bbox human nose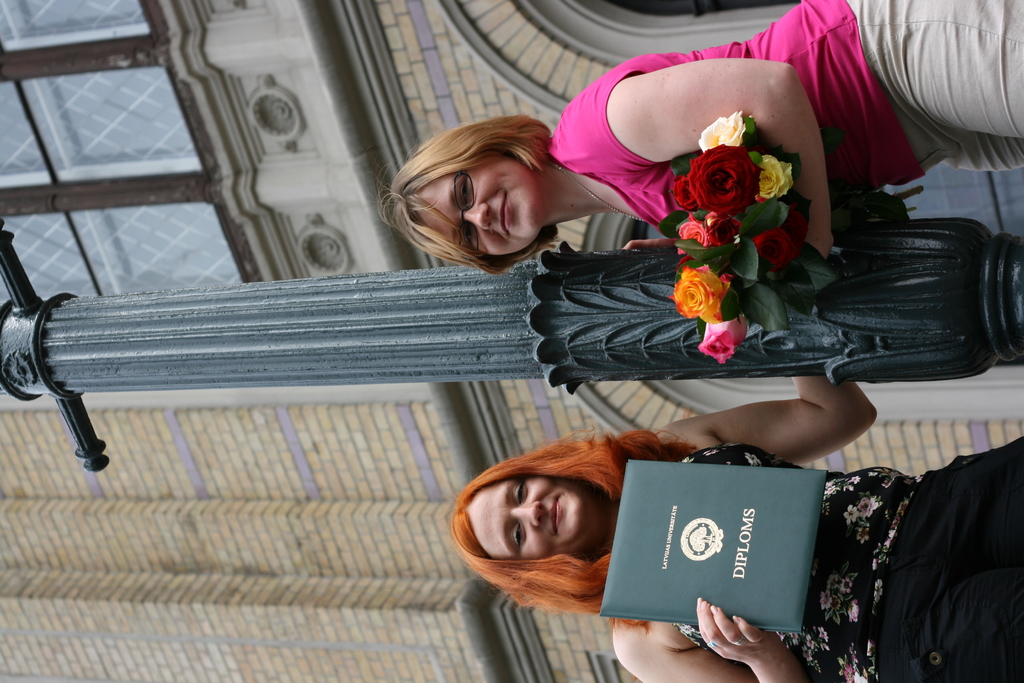
left=459, top=203, right=493, bottom=232
